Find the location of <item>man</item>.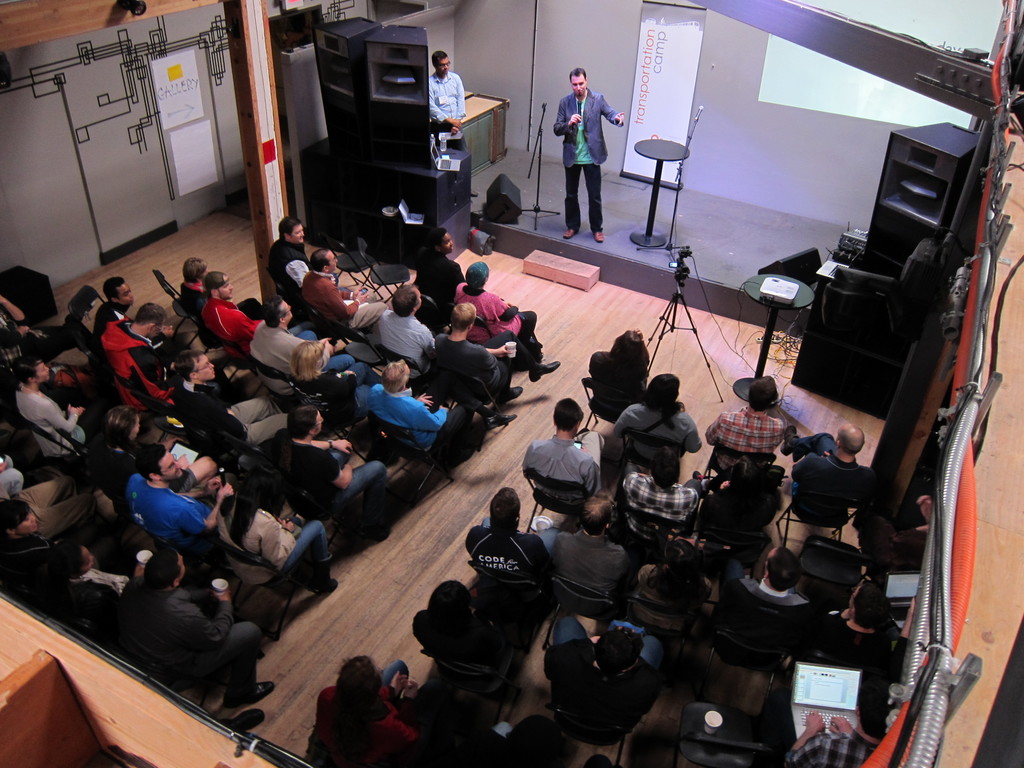
Location: 784 701 891 767.
